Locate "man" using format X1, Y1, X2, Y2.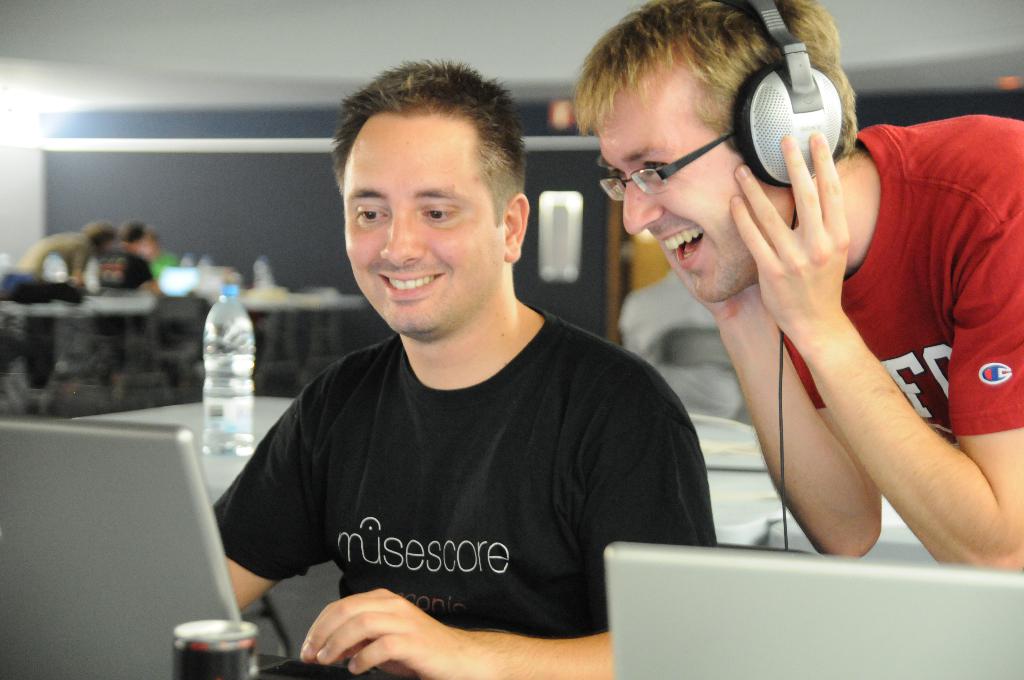
570, 0, 1023, 571.
